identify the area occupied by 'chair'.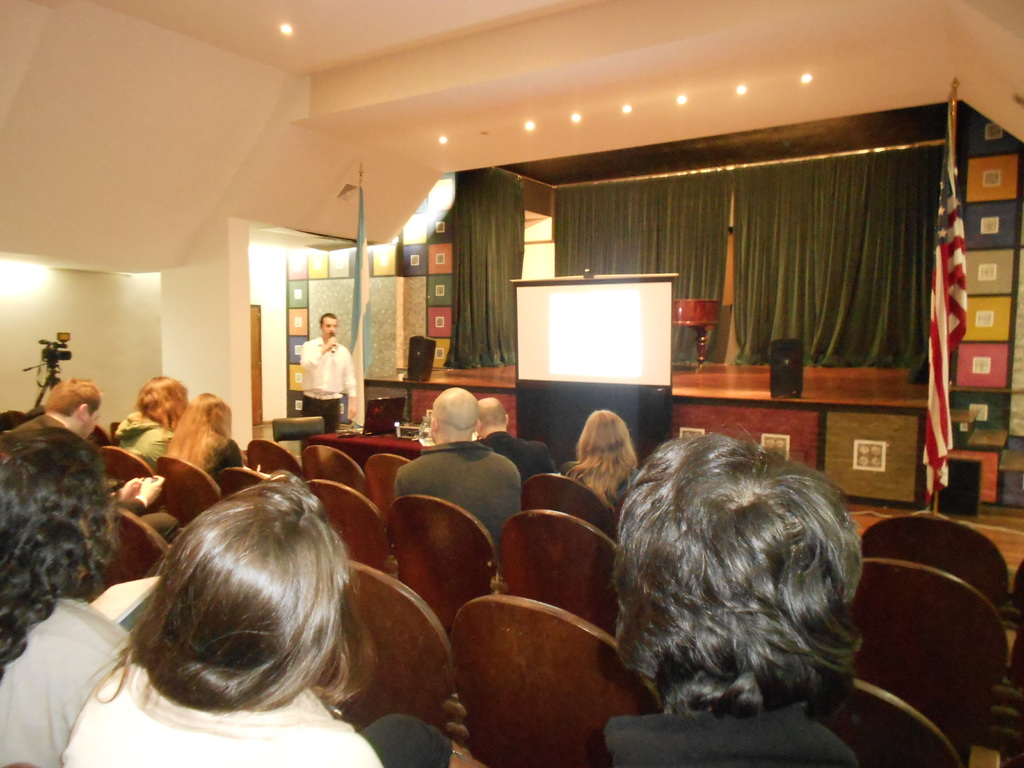
Area: [left=307, top=477, right=395, bottom=577].
